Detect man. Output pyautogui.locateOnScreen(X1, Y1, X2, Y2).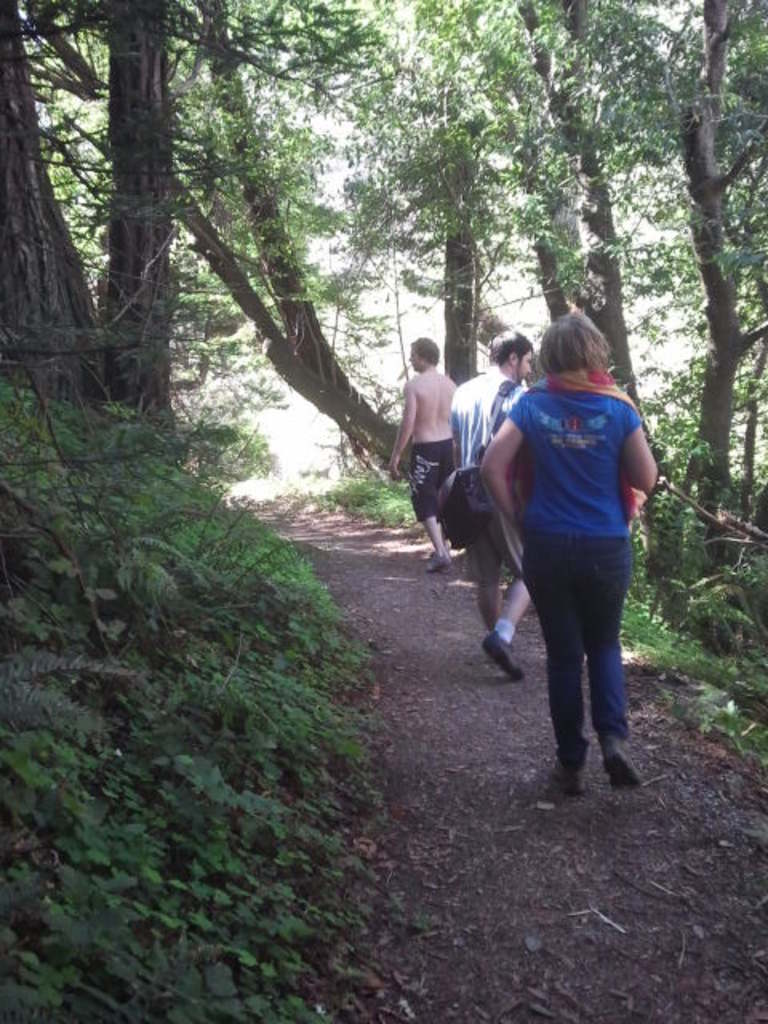
pyautogui.locateOnScreen(450, 330, 528, 683).
